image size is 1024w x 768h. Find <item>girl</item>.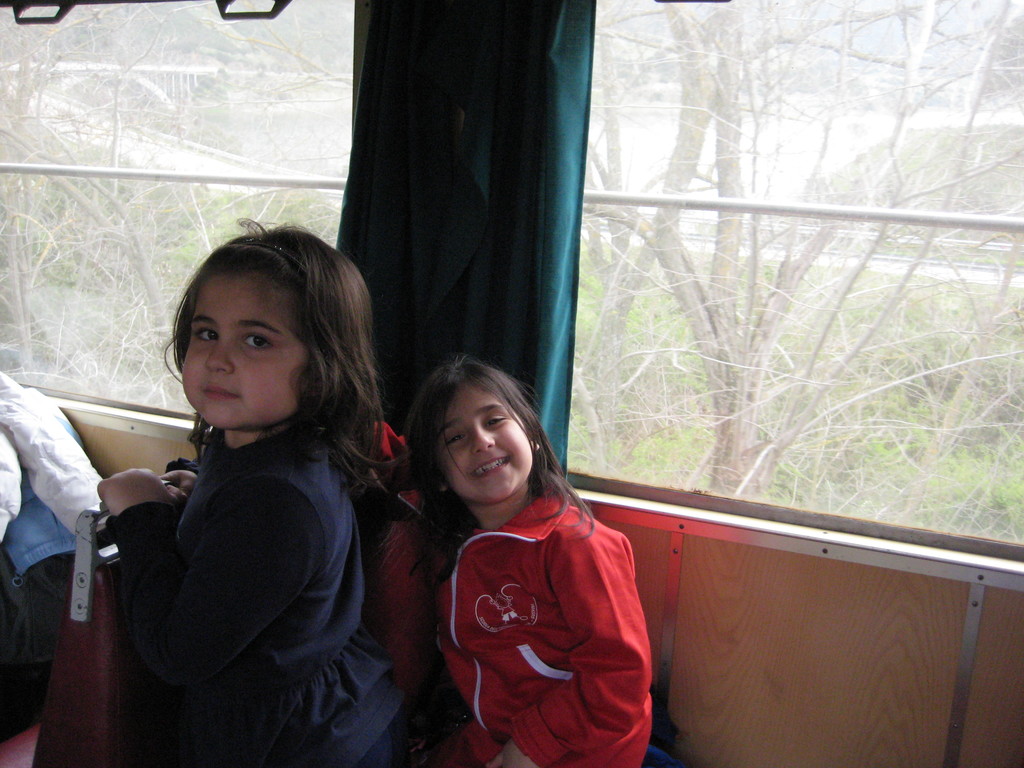
95/217/404/767.
